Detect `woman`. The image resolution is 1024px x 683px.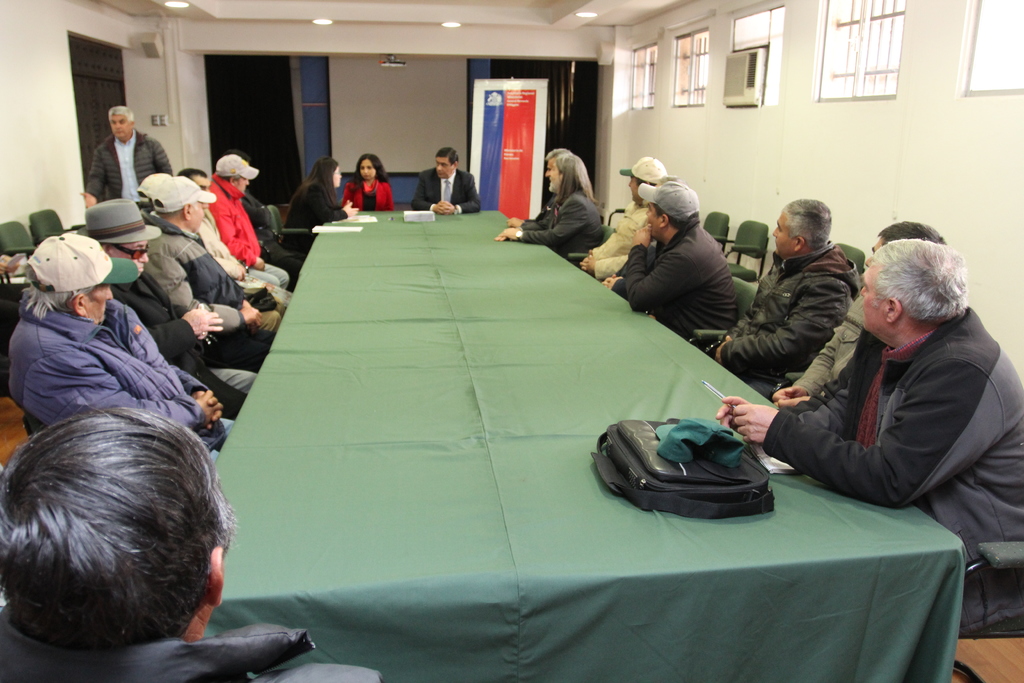
region(340, 154, 396, 211).
